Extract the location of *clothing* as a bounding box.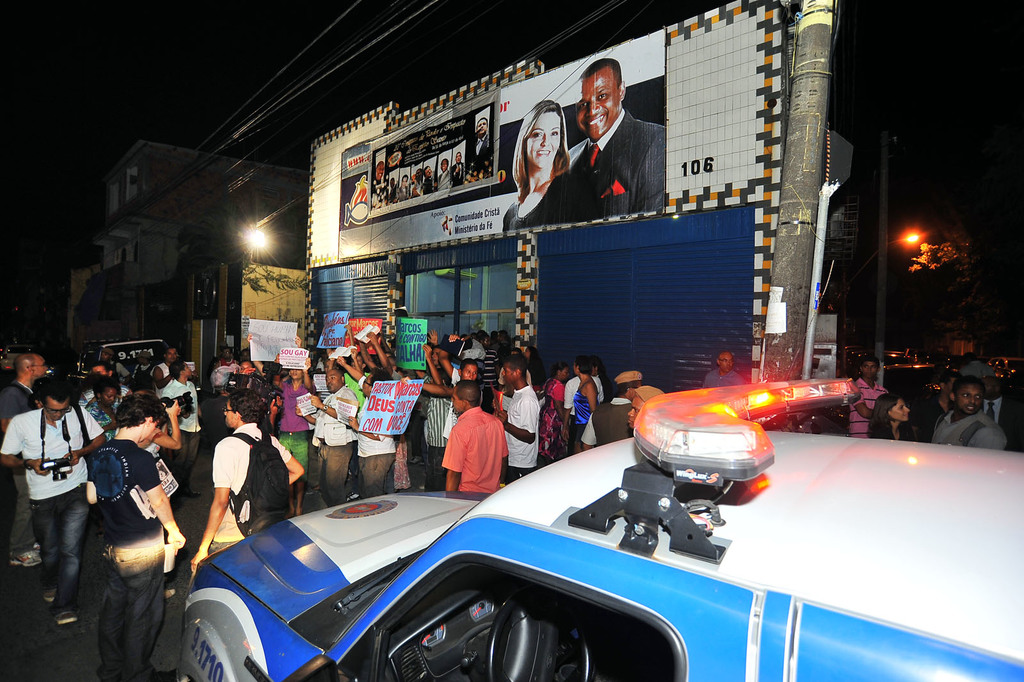
pyautogui.locateOnScreen(580, 410, 641, 446).
